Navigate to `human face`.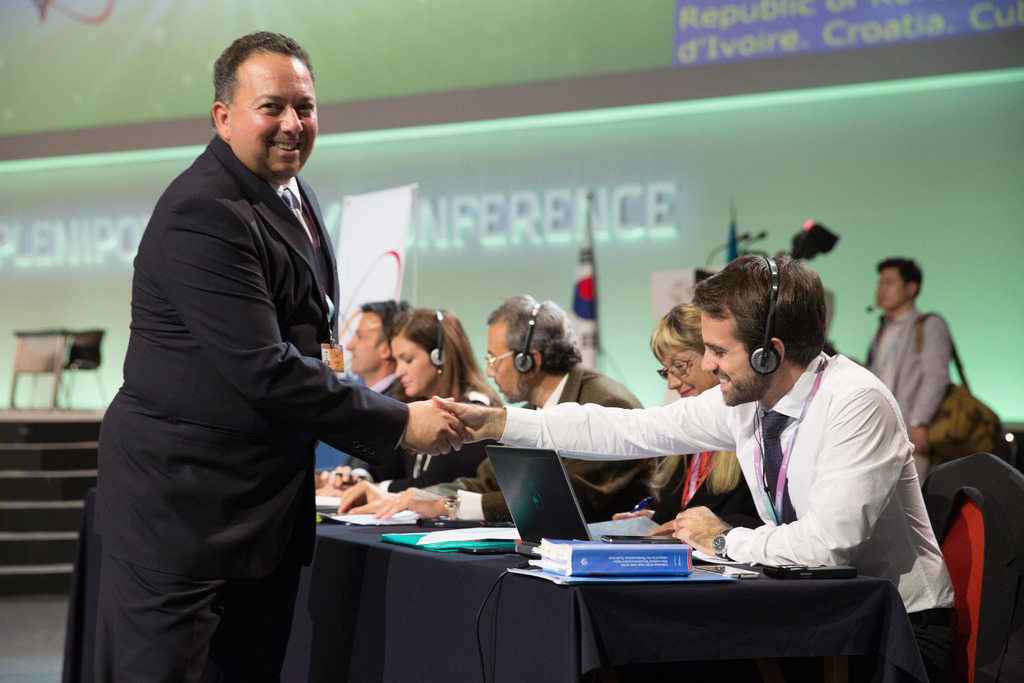
Navigation target: {"left": 237, "top": 51, "right": 317, "bottom": 180}.
